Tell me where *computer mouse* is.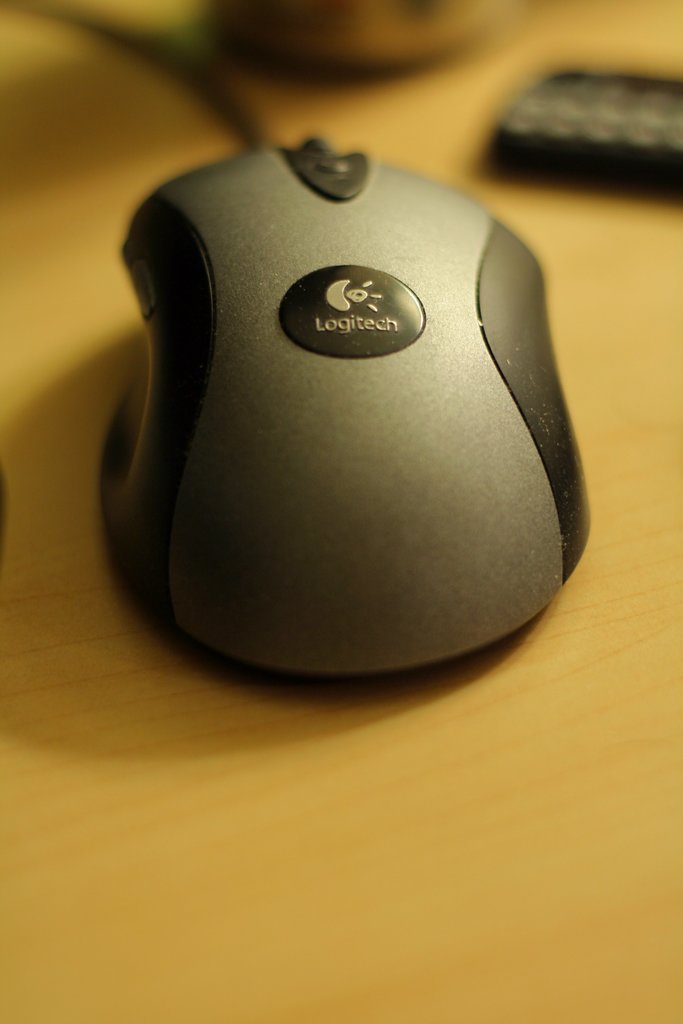
*computer mouse* is at Rect(100, 132, 589, 678).
